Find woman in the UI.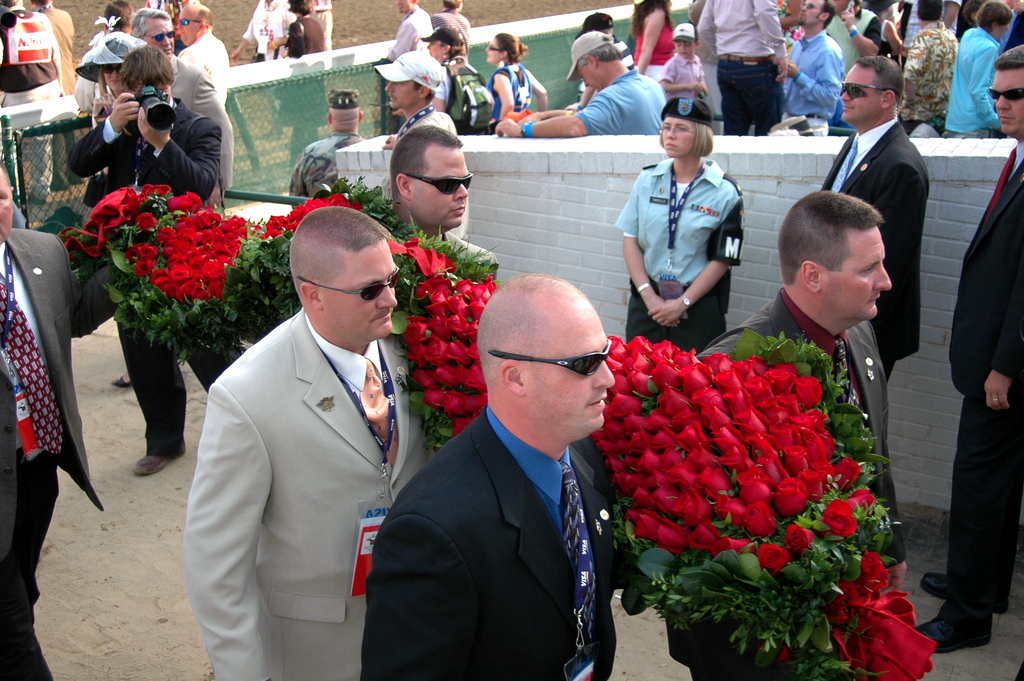
UI element at bbox(420, 26, 490, 133).
